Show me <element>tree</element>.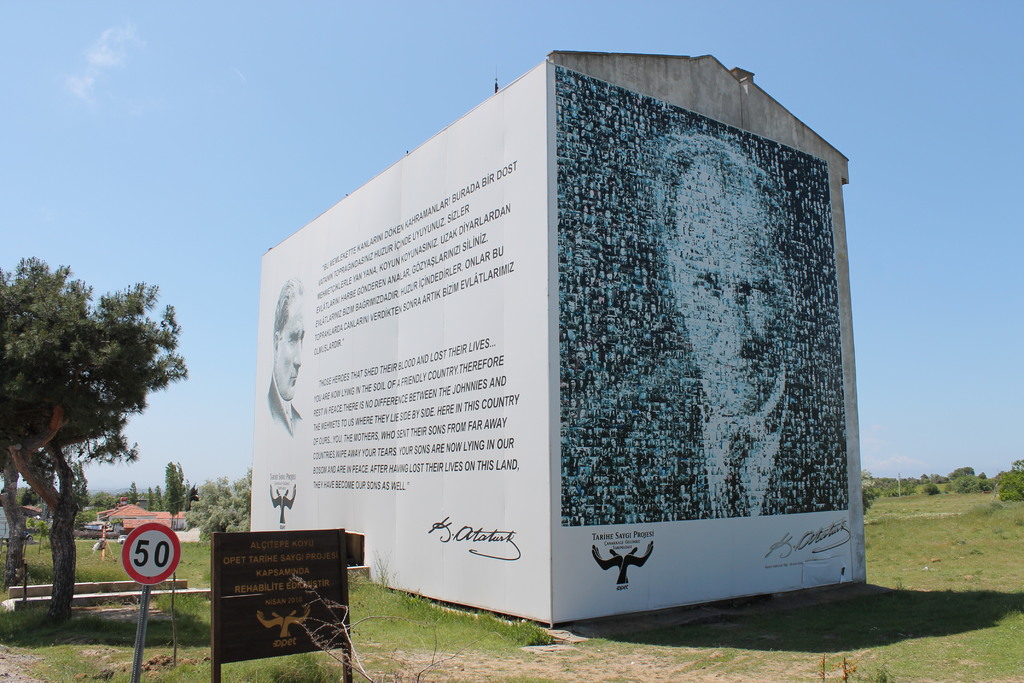
<element>tree</element> is here: 862, 482, 883, 514.
